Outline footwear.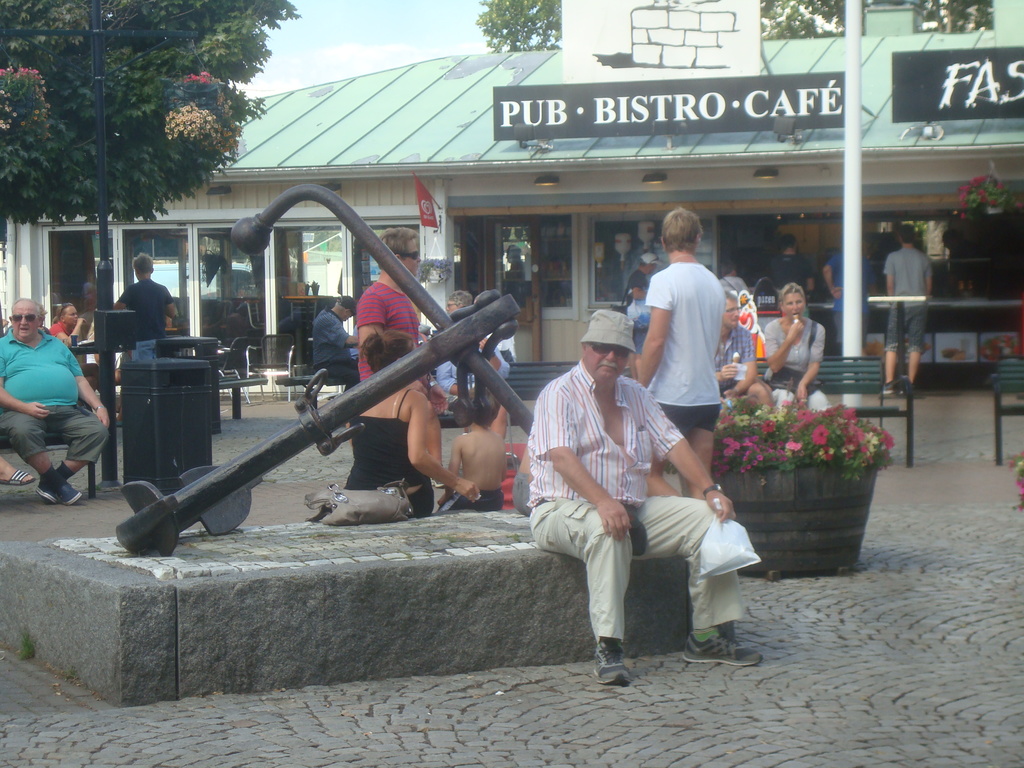
Outline: 683,627,764,664.
